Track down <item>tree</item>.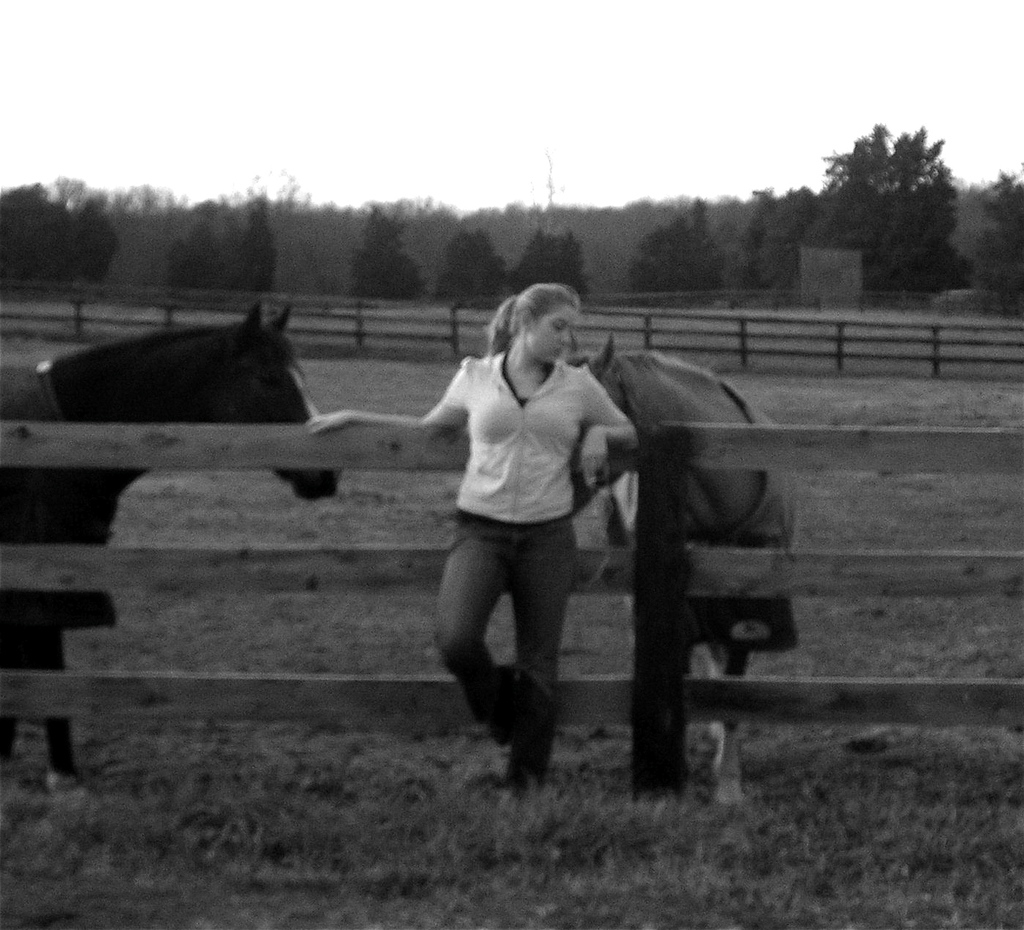
Tracked to (432, 228, 513, 305).
